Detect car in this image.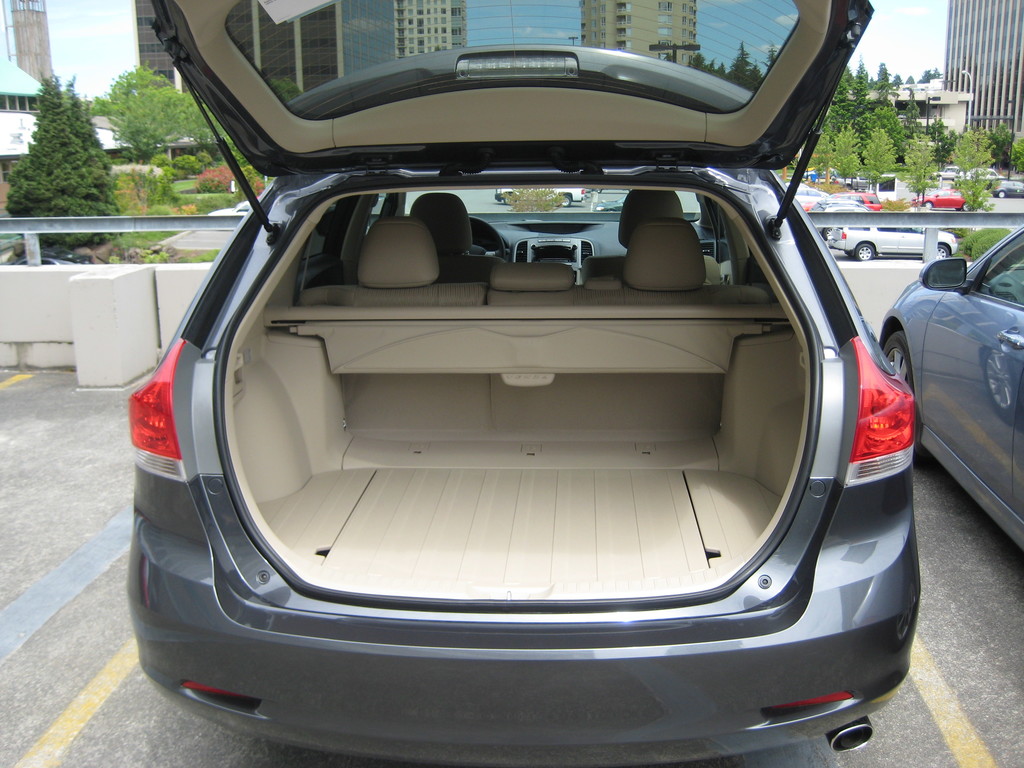
Detection: rect(13, 257, 77, 266).
